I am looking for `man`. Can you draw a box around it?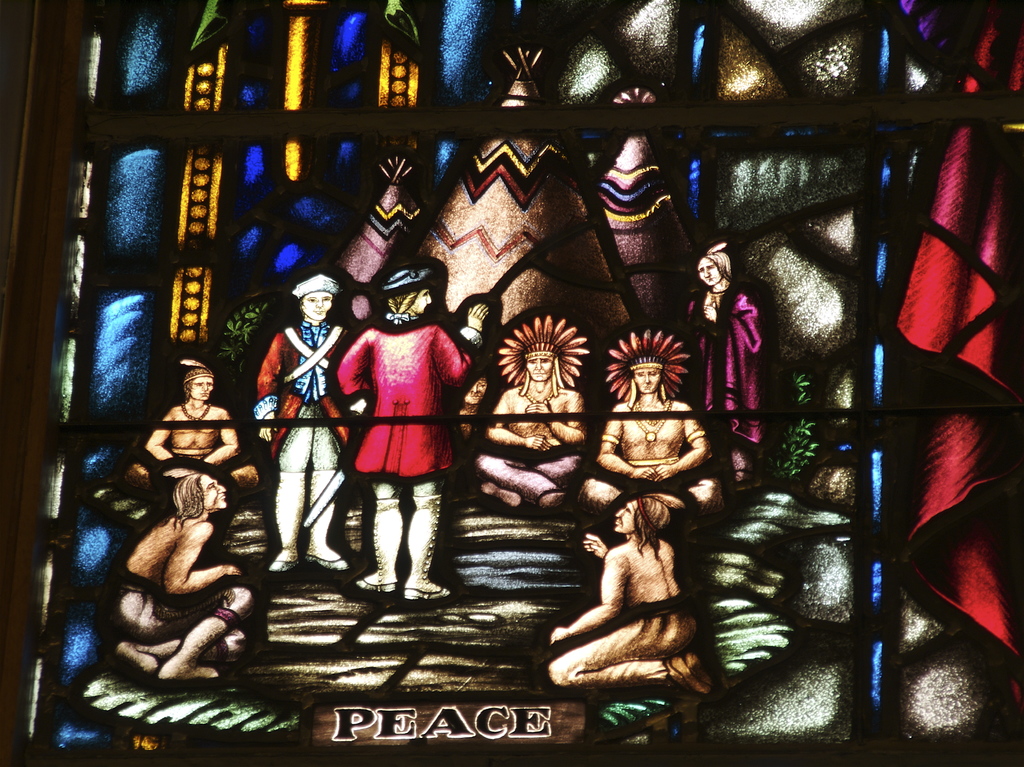
Sure, the bounding box is Rect(117, 471, 268, 680).
